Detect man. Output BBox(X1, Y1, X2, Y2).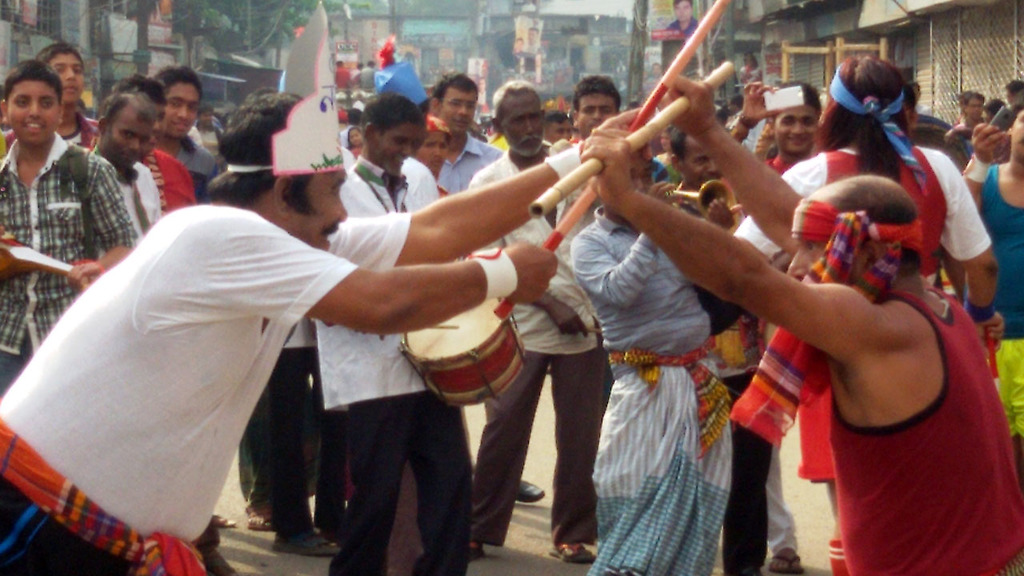
BBox(731, 55, 998, 355).
